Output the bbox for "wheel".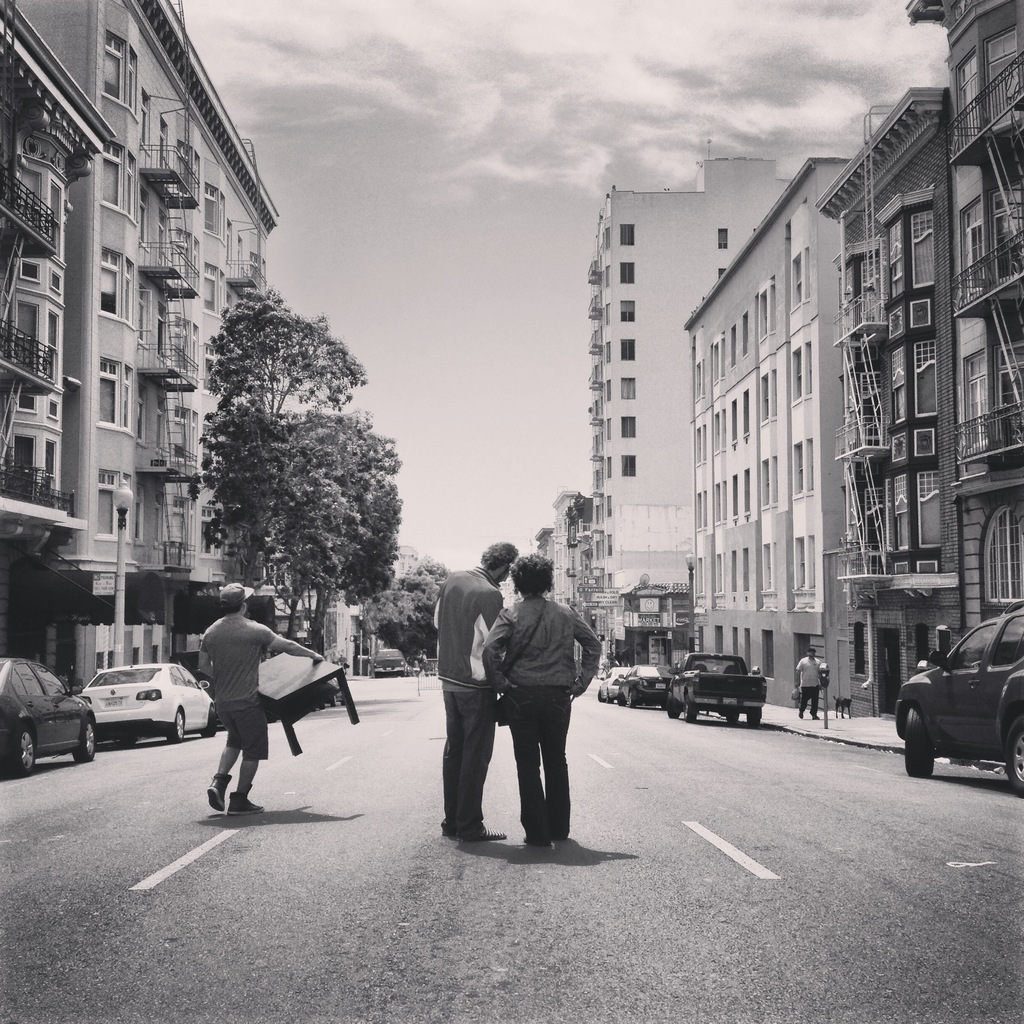
<bbox>168, 704, 190, 744</bbox>.
